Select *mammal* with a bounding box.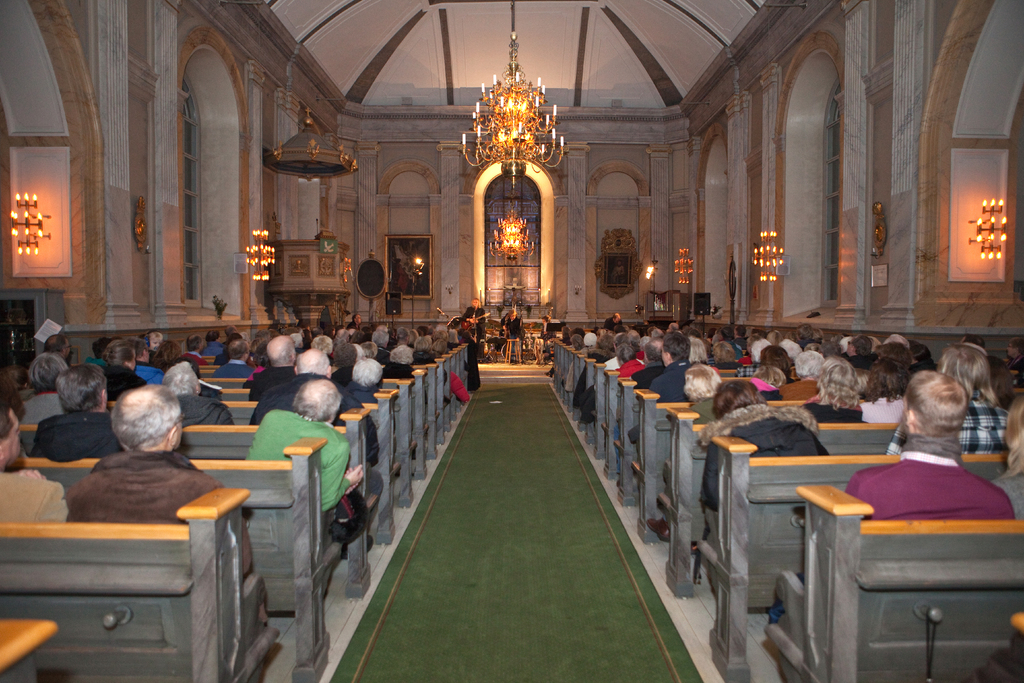
502 306 524 366.
